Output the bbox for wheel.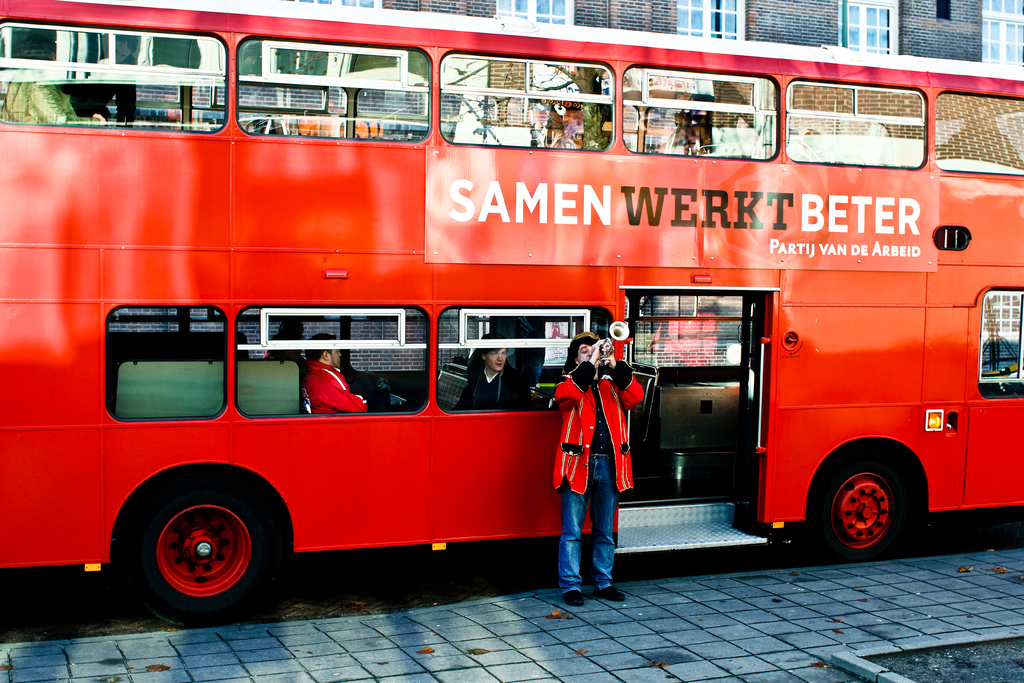
(left=804, top=448, right=936, bottom=556).
